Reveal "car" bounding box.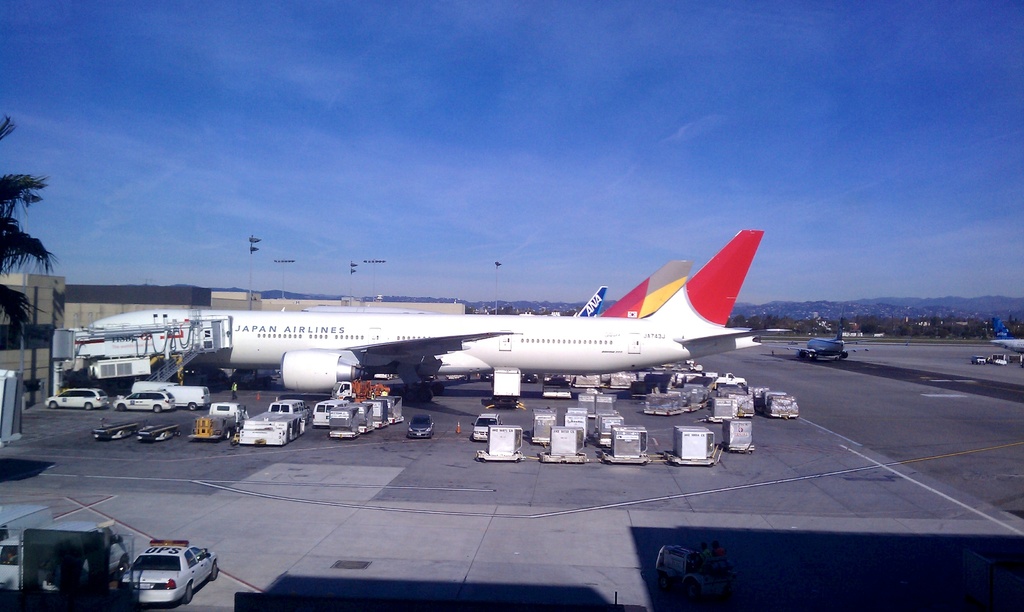
Revealed: 406 412 435 439.
